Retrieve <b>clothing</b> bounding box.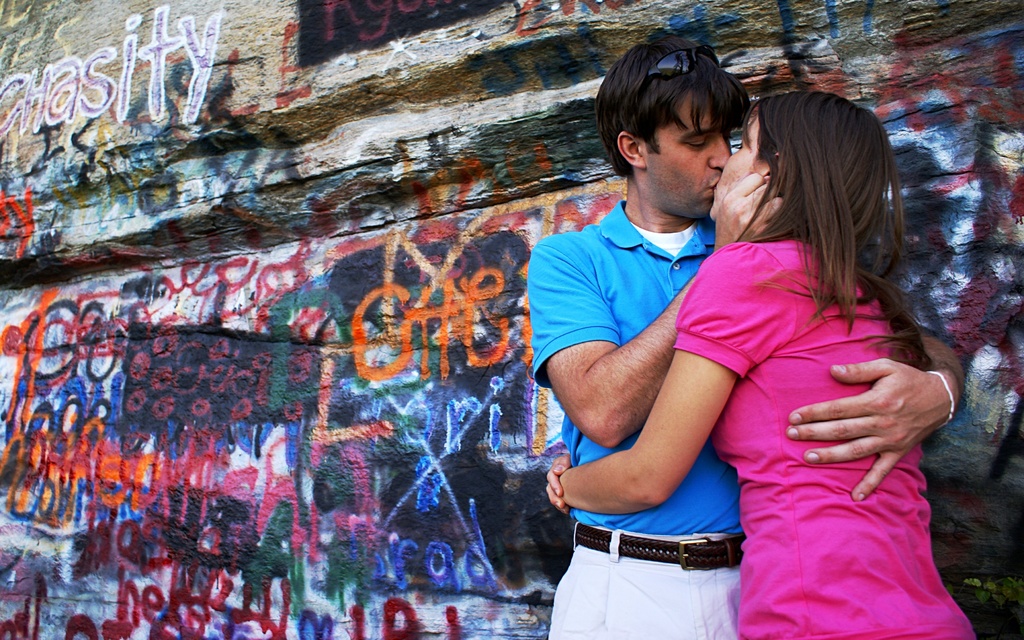
Bounding box: bbox(664, 240, 973, 586).
